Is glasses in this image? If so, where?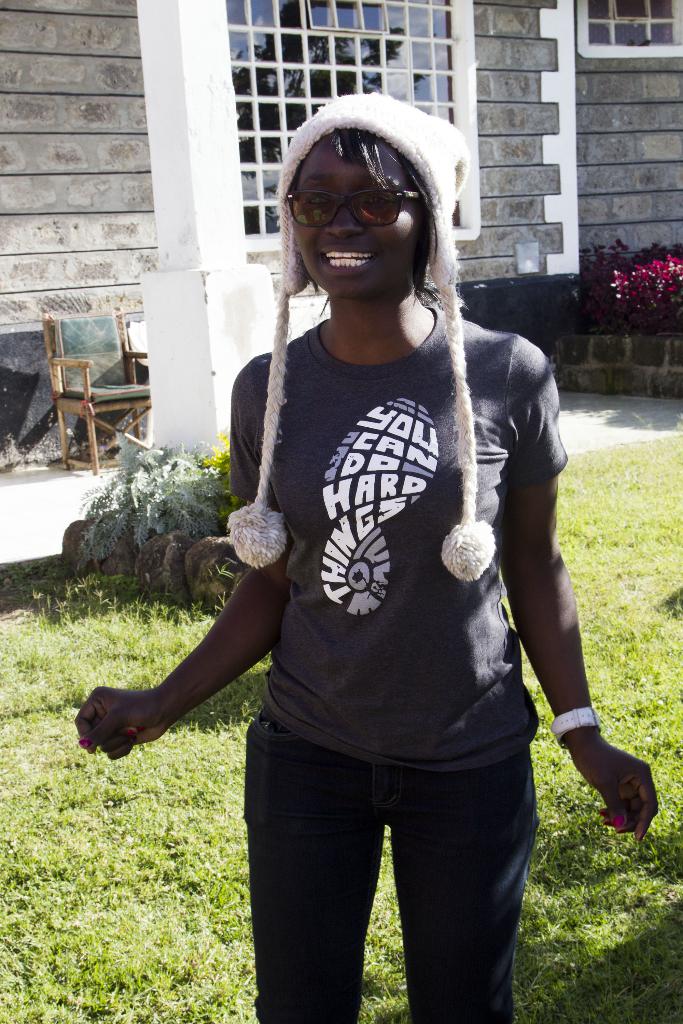
Yes, at 286/169/431/236.
